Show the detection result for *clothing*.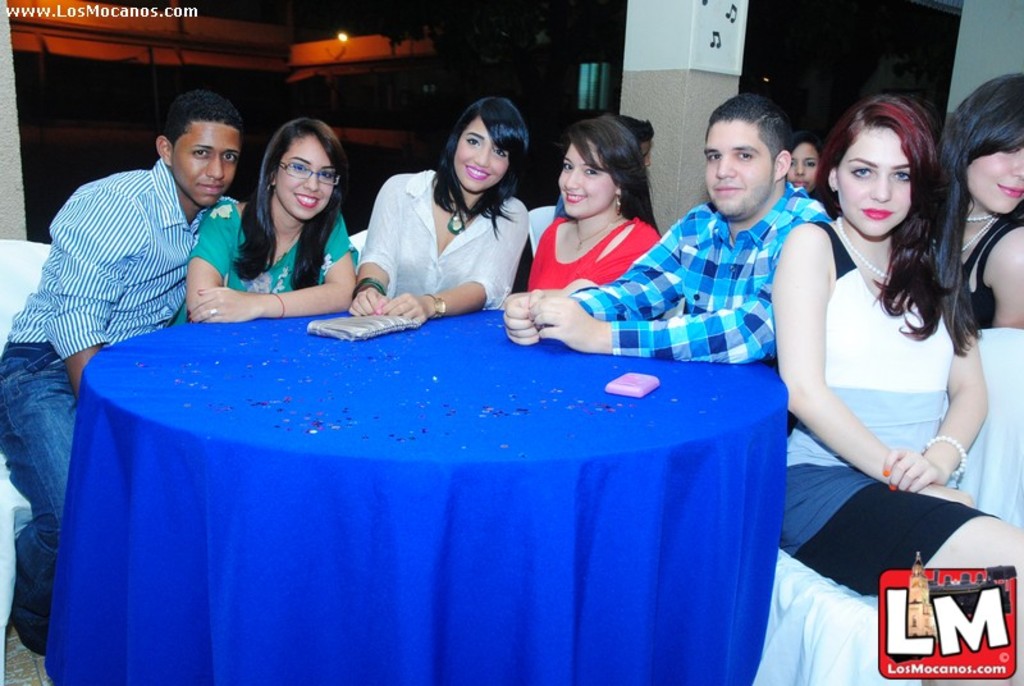
region(0, 154, 219, 600).
